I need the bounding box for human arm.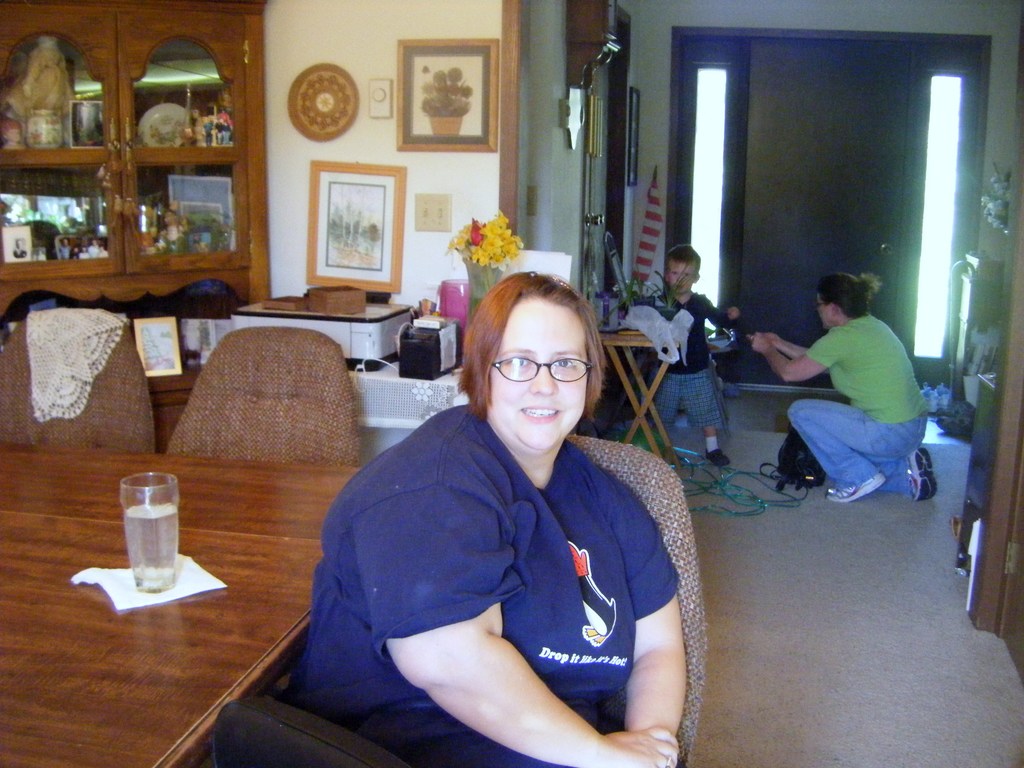
Here it is: 767 332 820 362.
